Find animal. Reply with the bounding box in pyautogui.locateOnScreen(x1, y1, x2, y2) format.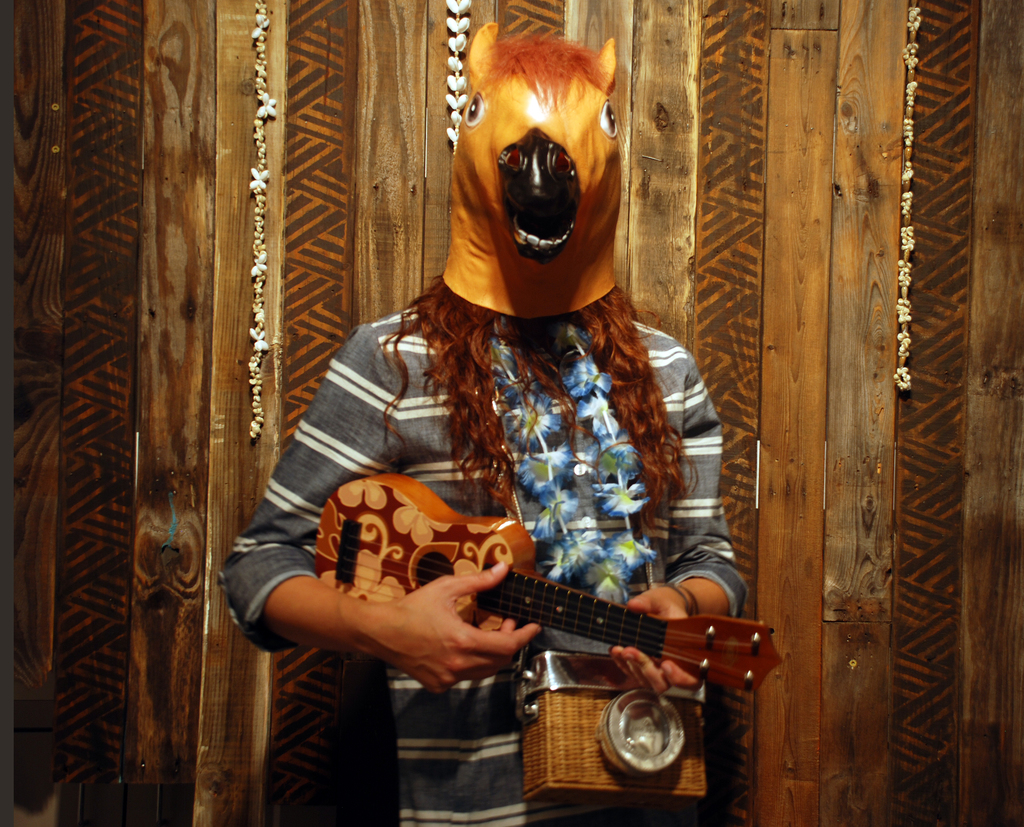
pyautogui.locateOnScreen(442, 20, 625, 322).
